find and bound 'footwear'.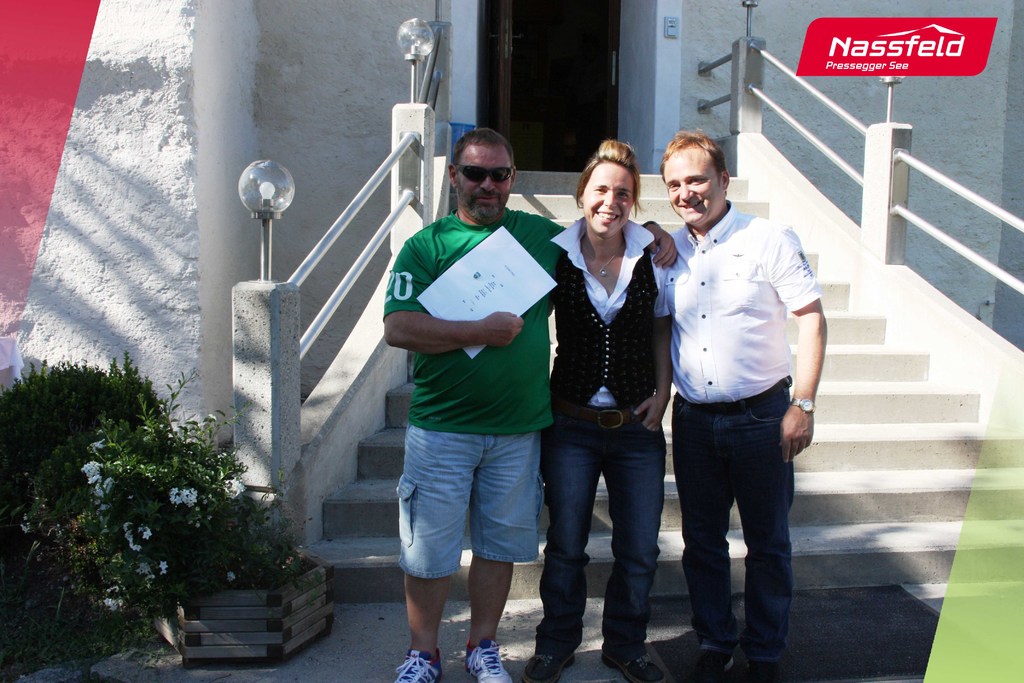
Bound: 520:650:576:682.
